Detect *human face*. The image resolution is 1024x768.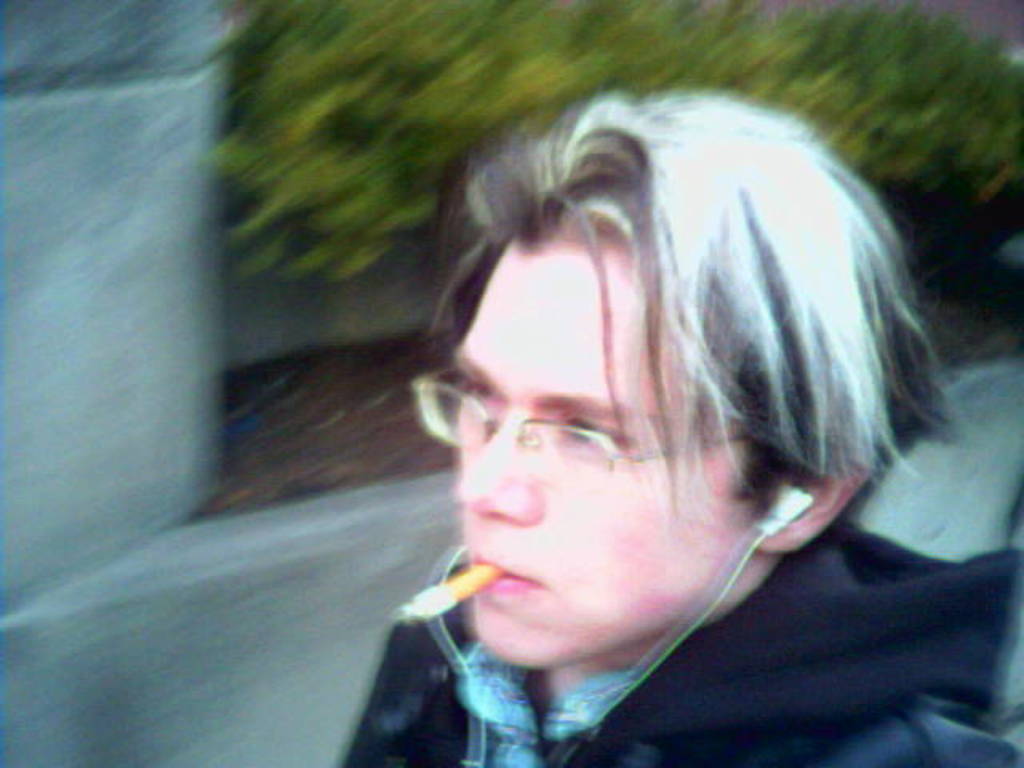
x1=451, y1=237, x2=762, y2=683.
